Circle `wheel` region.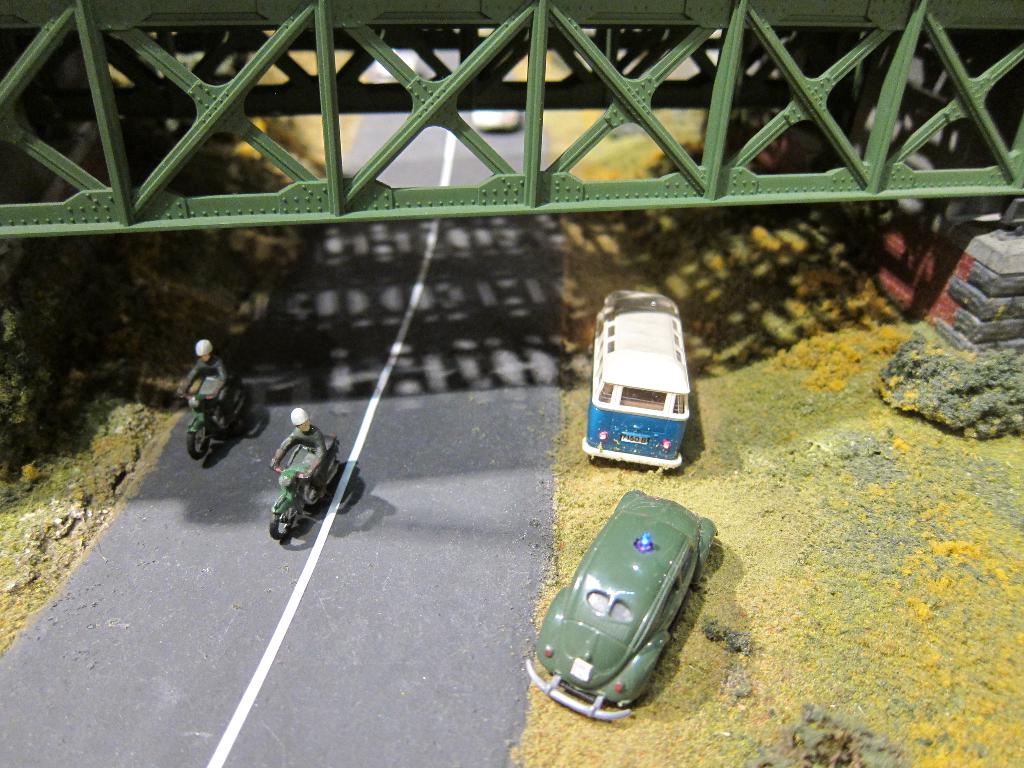
Region: x1=188, y1=428, x2=211, y2=461.
